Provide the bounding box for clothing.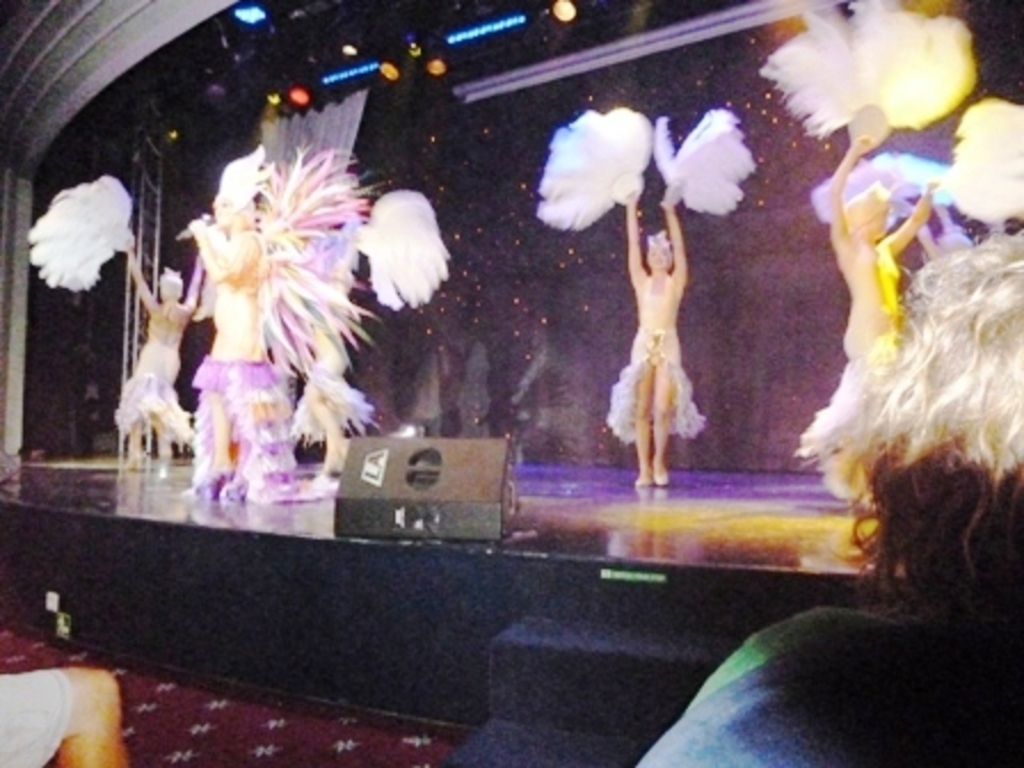
<box>112,325,199,475</box>.
